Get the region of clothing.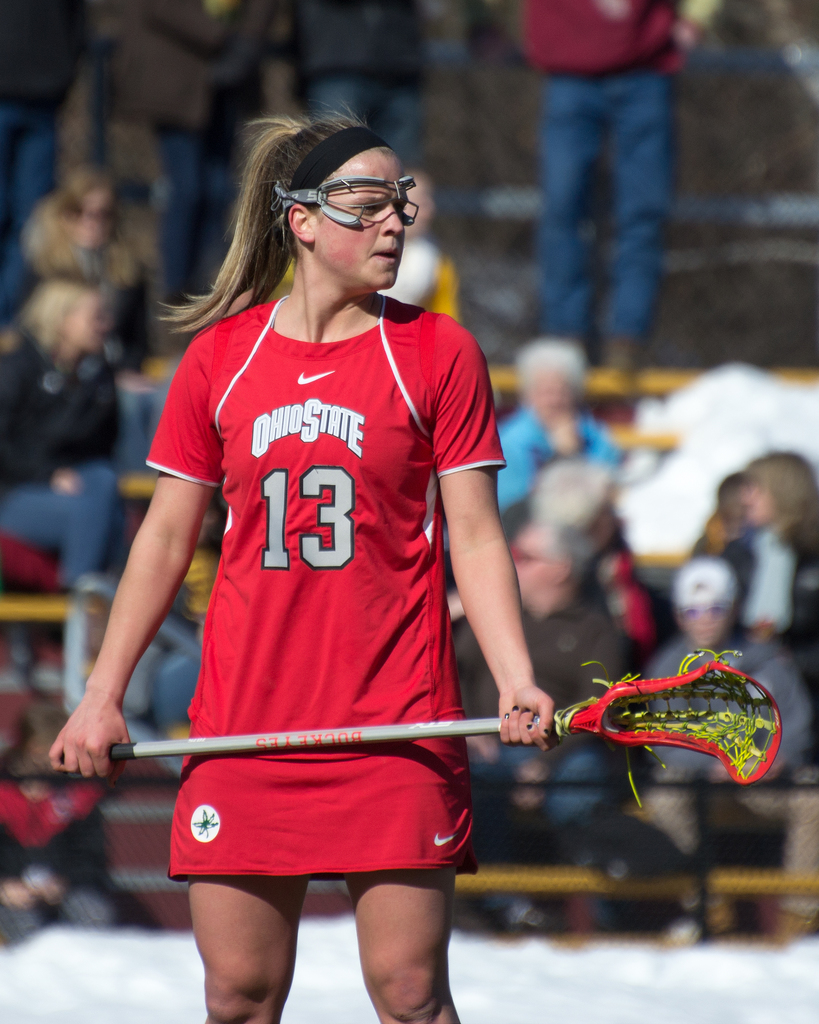
<region>0, 746, 120, 948</region>.
